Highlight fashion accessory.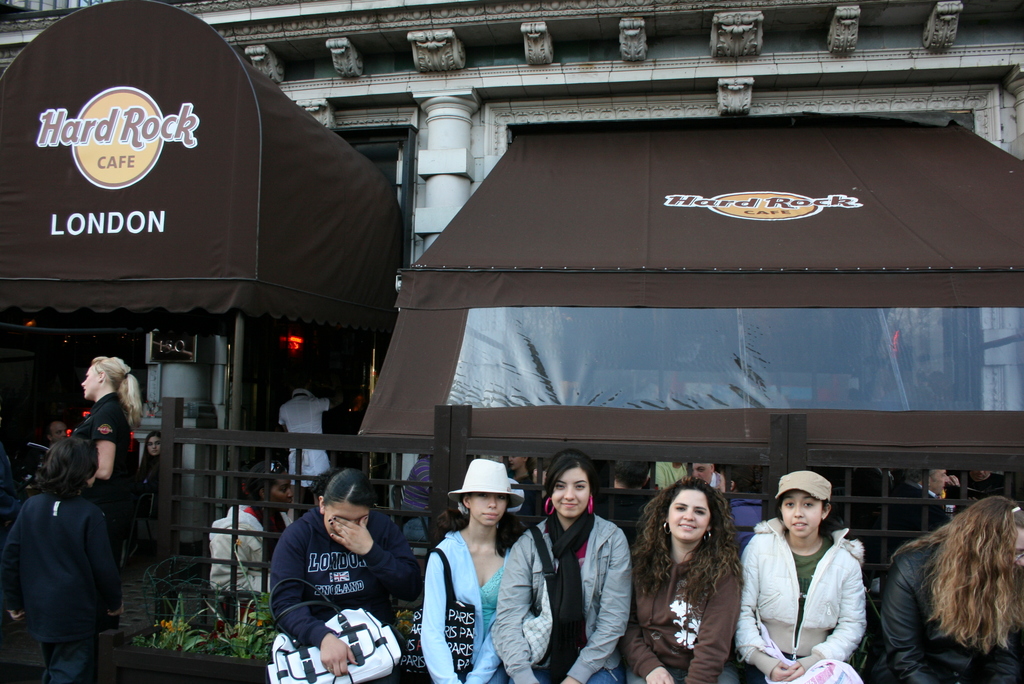
Highlighted region: 441:459:529:510.
